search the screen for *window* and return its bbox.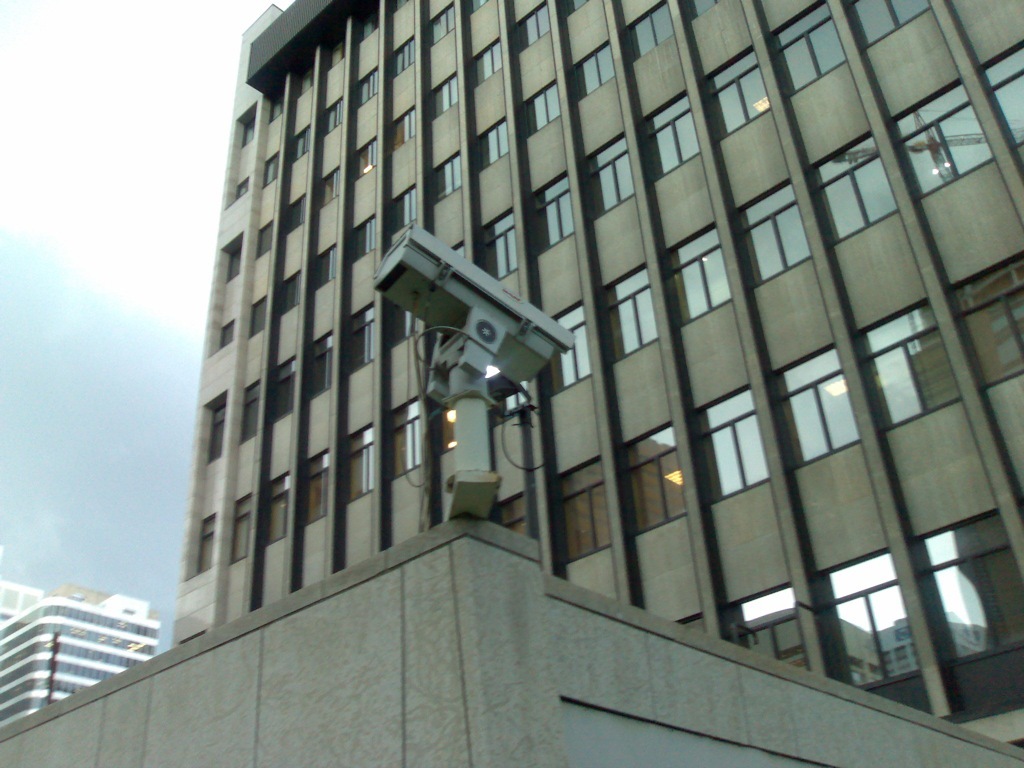
Found: <bbox>388, 396, 437, 473</bbox>.
